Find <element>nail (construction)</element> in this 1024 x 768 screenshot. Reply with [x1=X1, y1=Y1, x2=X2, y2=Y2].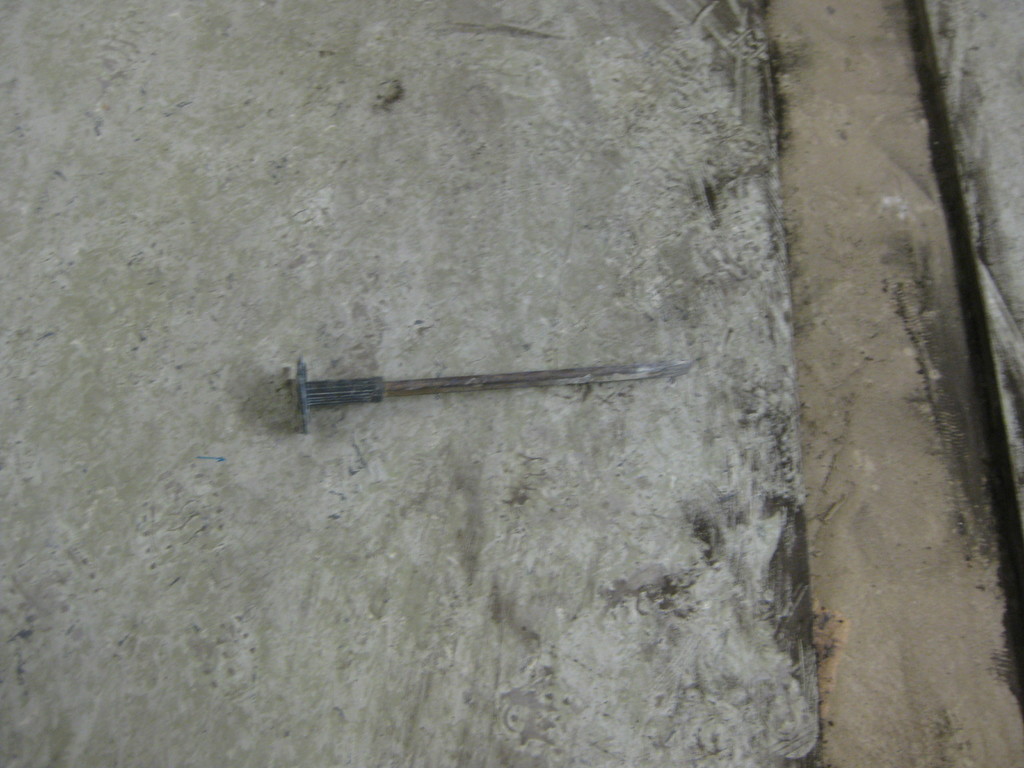
[x1=298, y1=355, x2=694, y2=429].
